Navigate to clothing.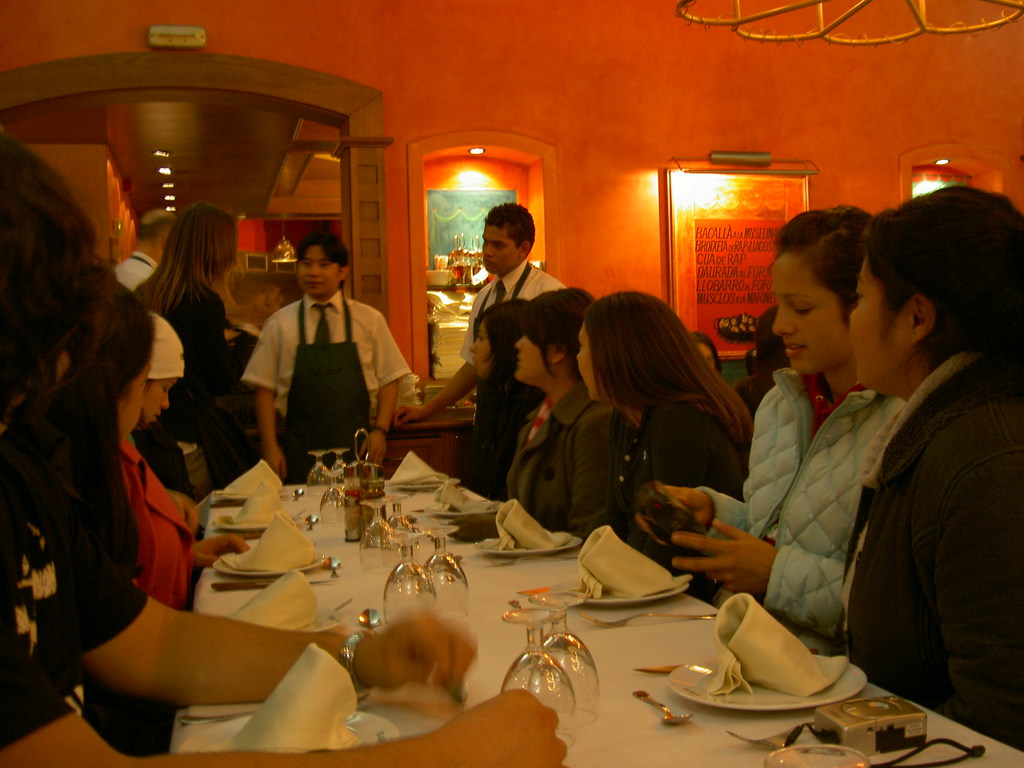
Navigation target: BBox(459, 255, 563, 498).
